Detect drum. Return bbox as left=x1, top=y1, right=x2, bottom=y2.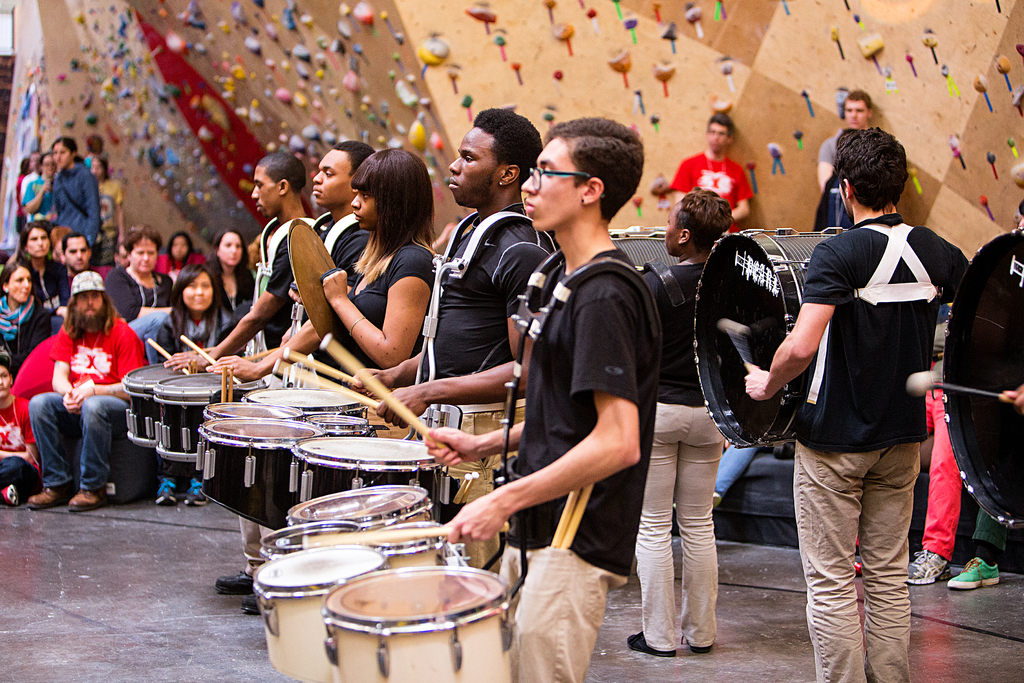
left=196, top=417, right=323, bottom=534.
